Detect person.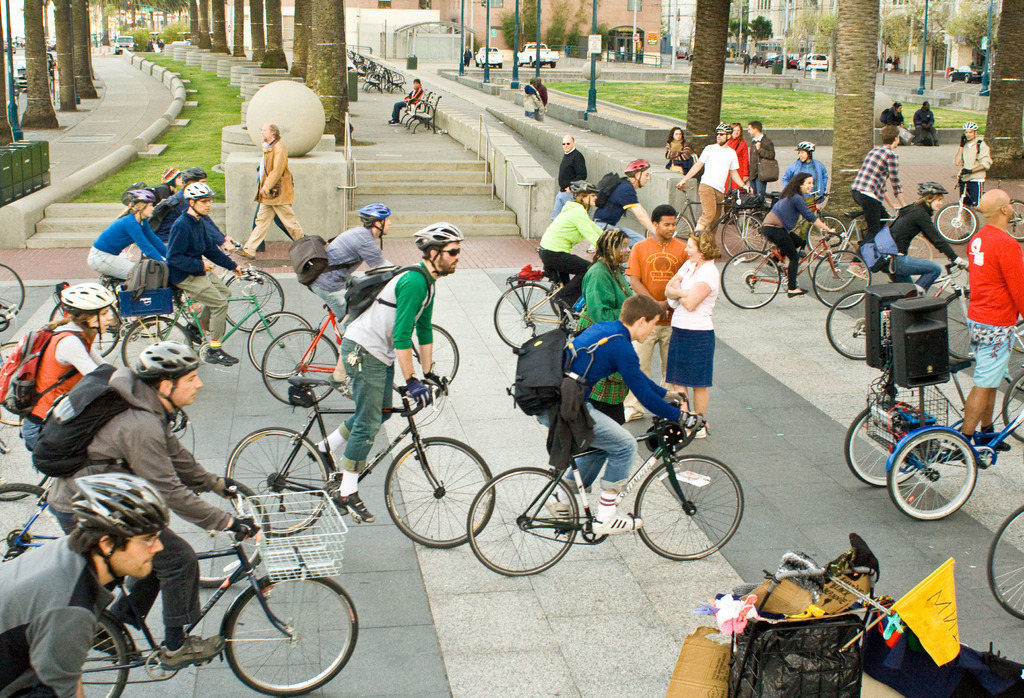
Detected at (237,120,309,261).
